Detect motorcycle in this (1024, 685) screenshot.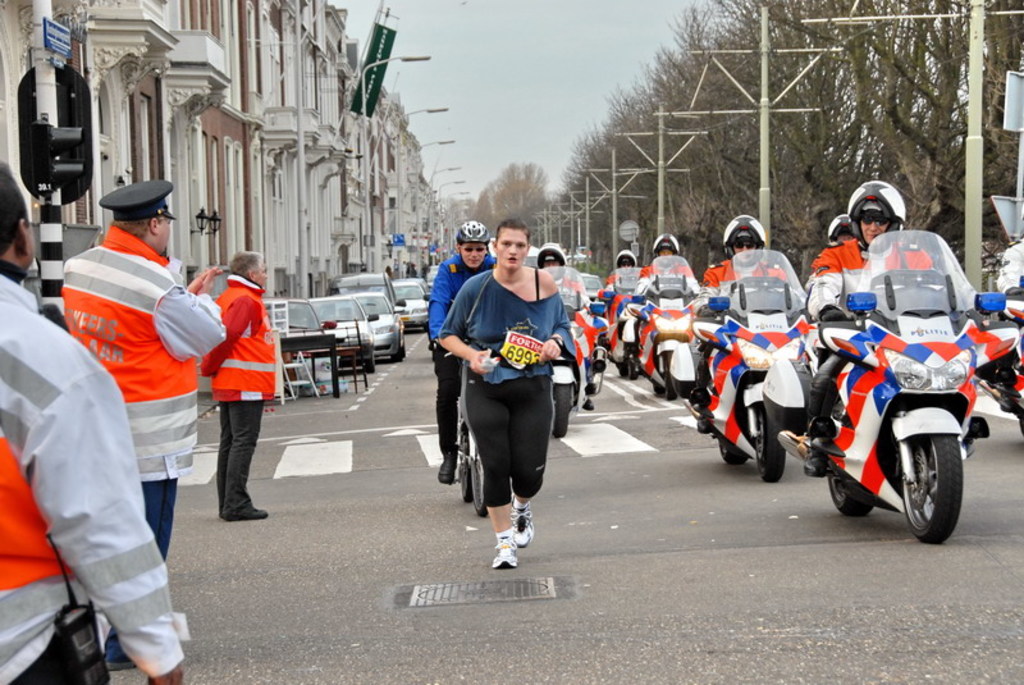
Detection: <bbox>554, 268, 609, 451</bbox>.
